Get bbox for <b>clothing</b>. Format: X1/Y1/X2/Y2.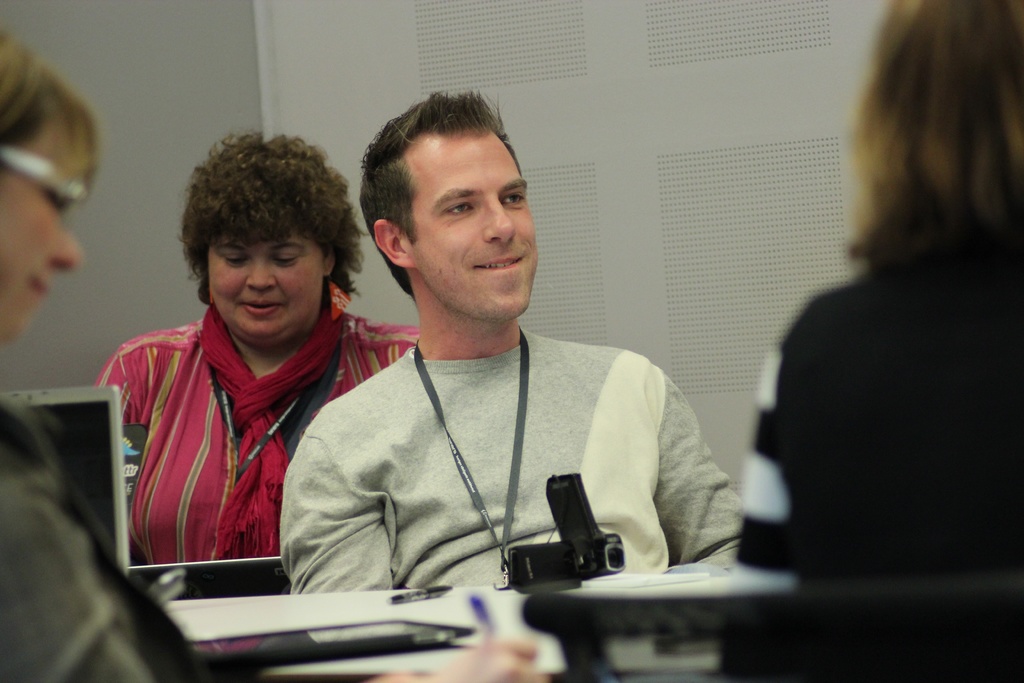
95/296/420/654.
